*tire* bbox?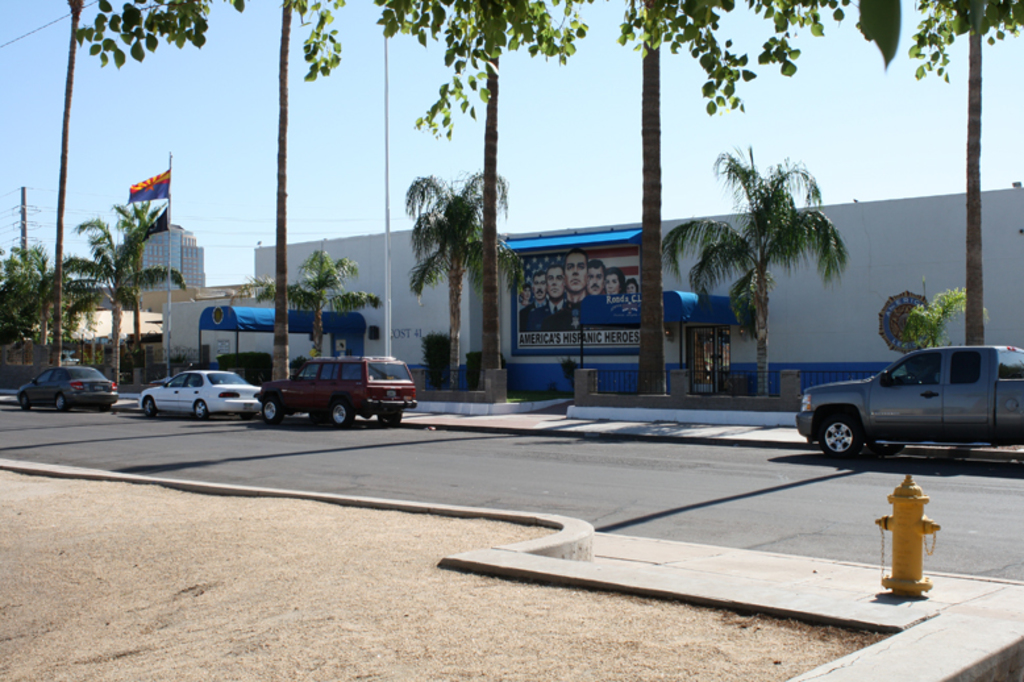
<box>193,396,209,419</box>
